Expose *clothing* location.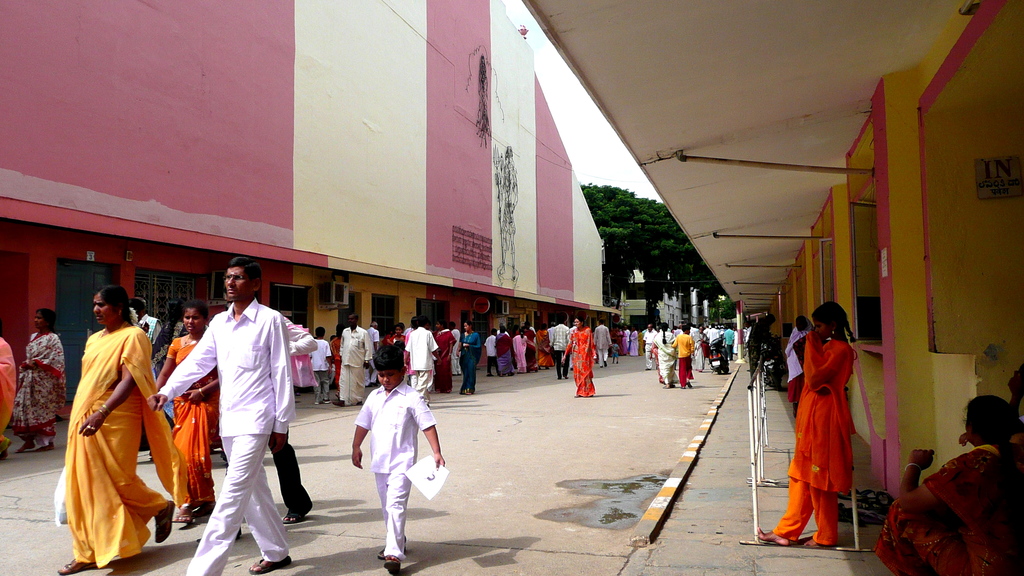
Exposed at region(156, 296, 297, 575).
